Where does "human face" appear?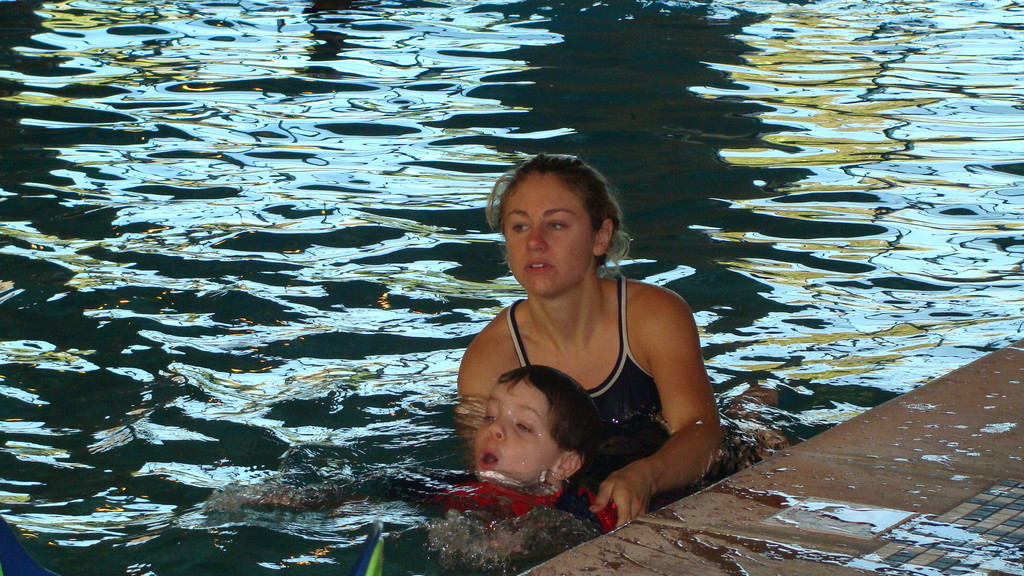
Appears at [left=505, top=175, right=590, bottom=294].
